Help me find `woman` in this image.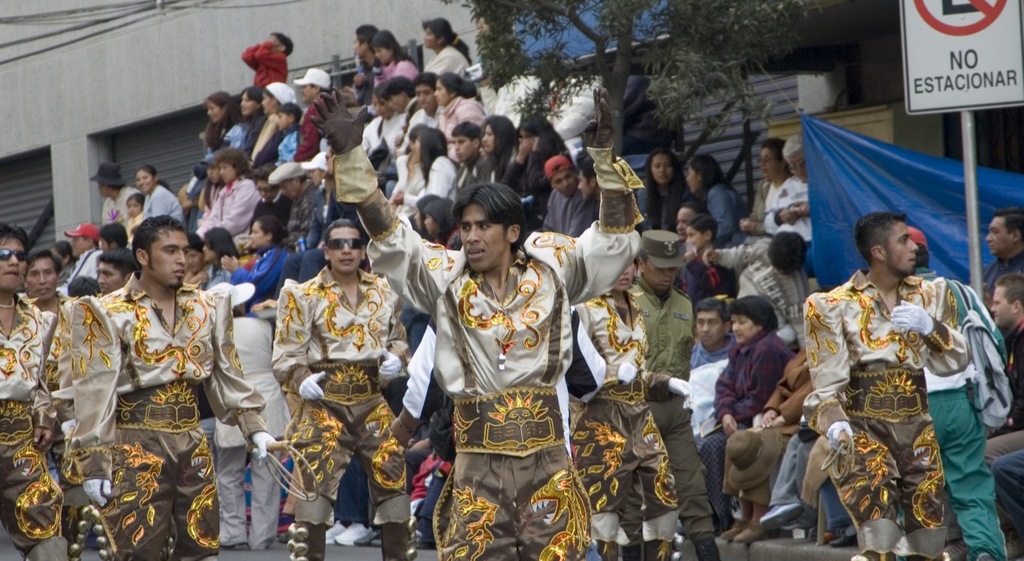
Found it: 631:149:688:230.
